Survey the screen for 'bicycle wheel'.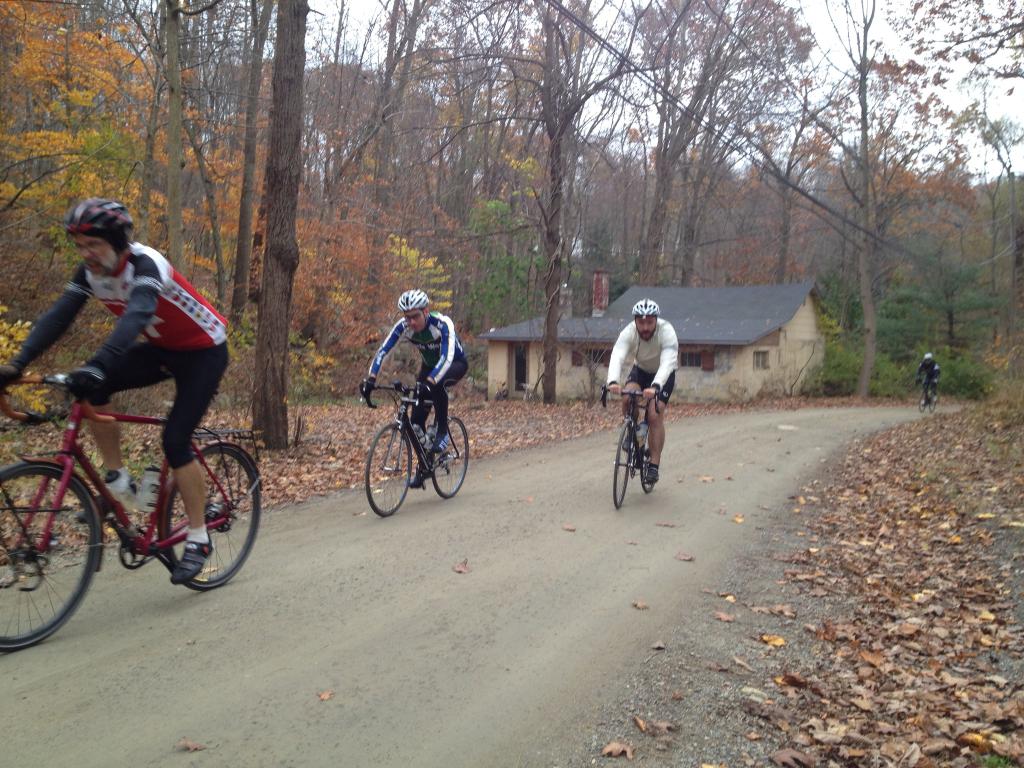
Survey found: rect(363, 424, 415, 519).
